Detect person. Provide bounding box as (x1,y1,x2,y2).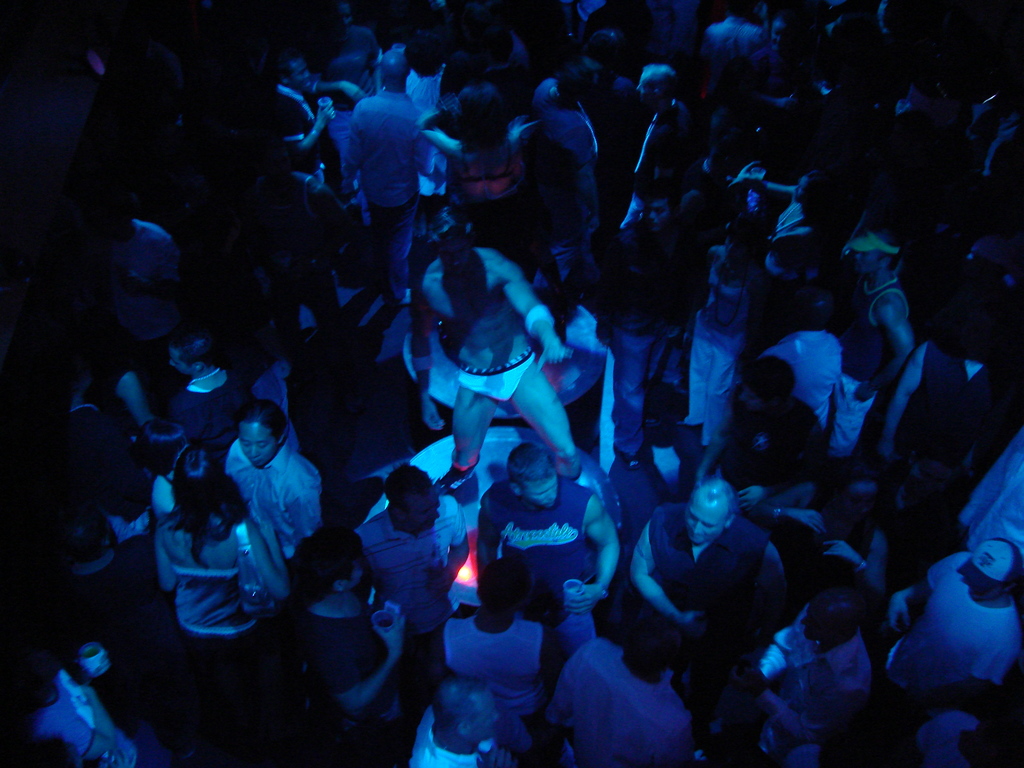
(753,450,893,625).
